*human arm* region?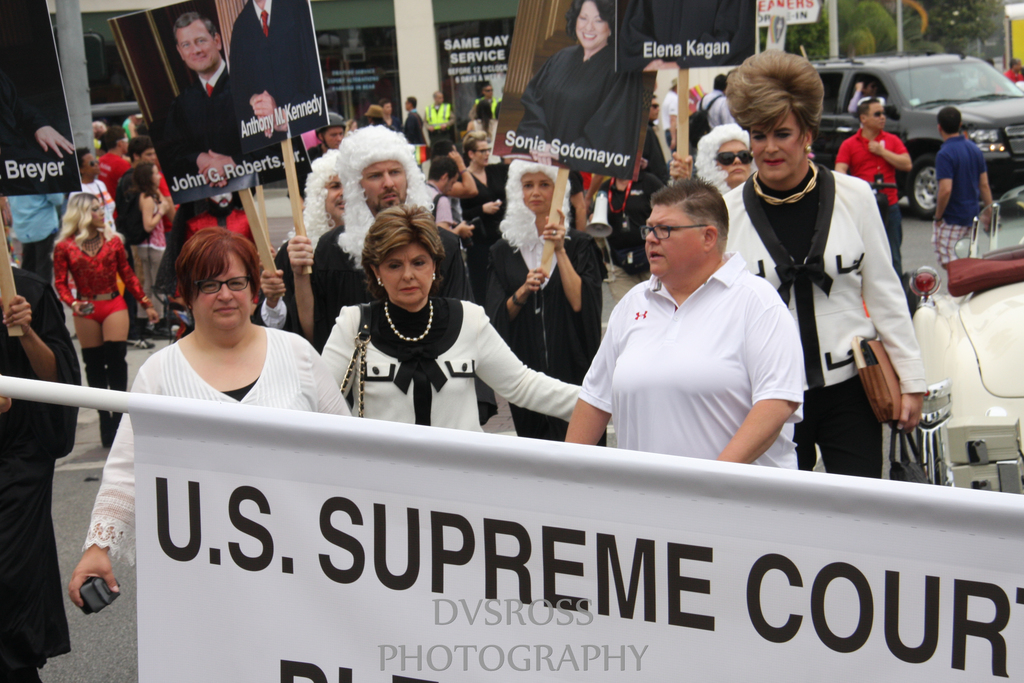
BBox(540, 233, 609, 317)
